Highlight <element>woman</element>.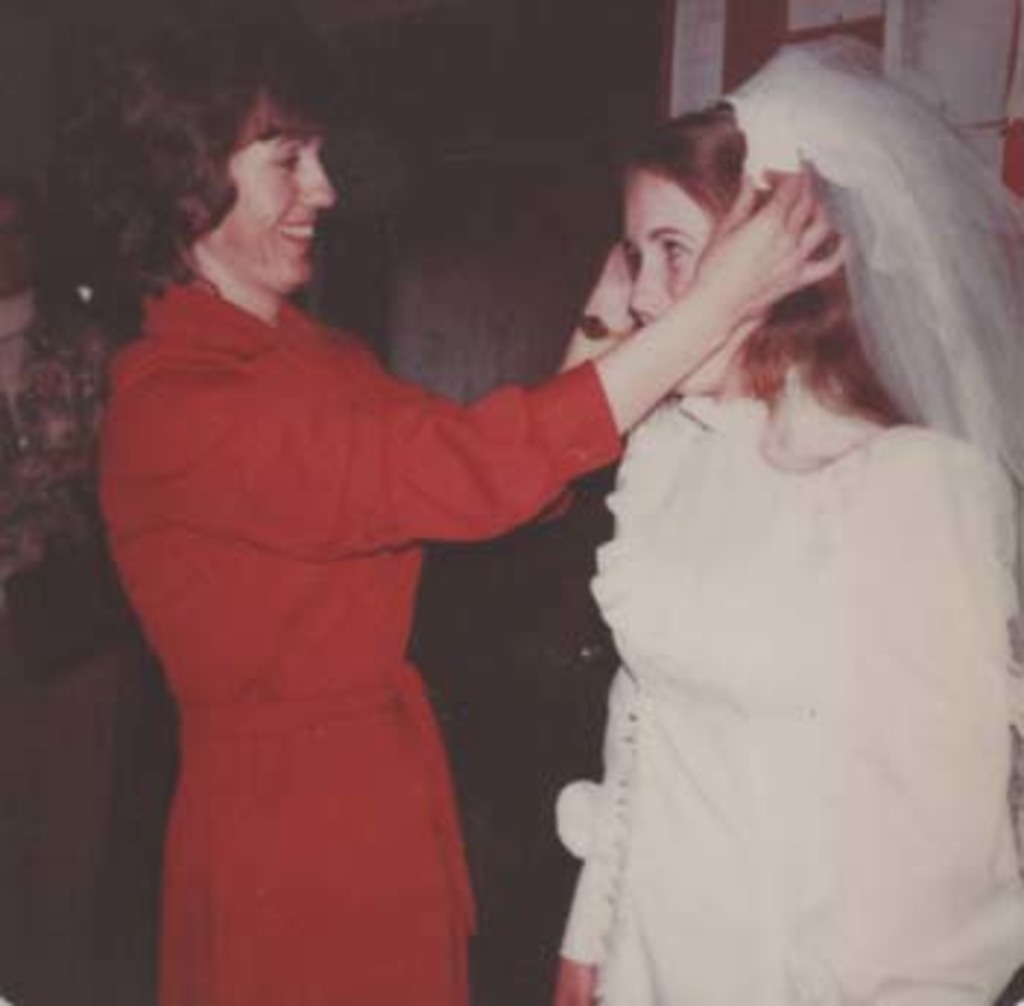
Highlighted region: (x1=556, y1=32, x2=1021, y2=1003).
